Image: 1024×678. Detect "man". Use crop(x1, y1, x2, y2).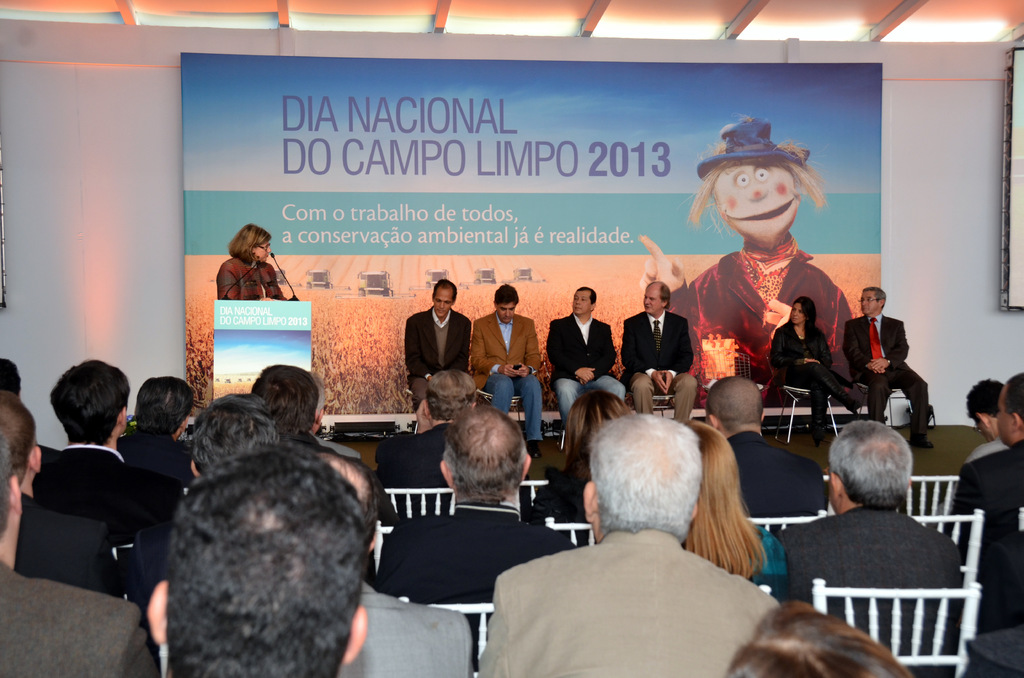
crop(620, 278, 703, 428).
